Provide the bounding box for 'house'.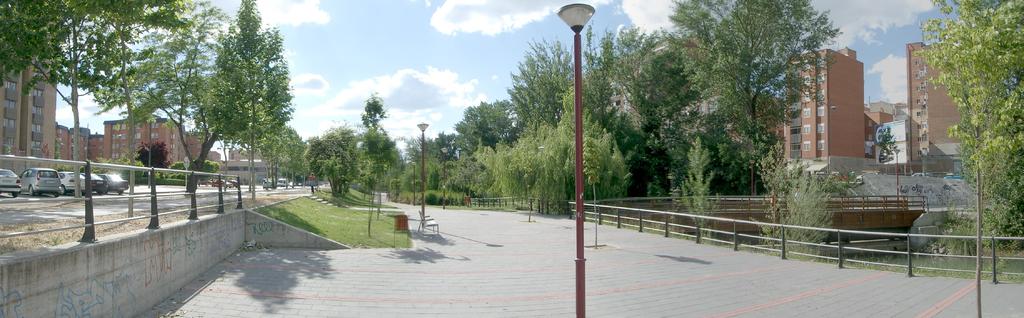
select_region(867, 118, 909, 168).
